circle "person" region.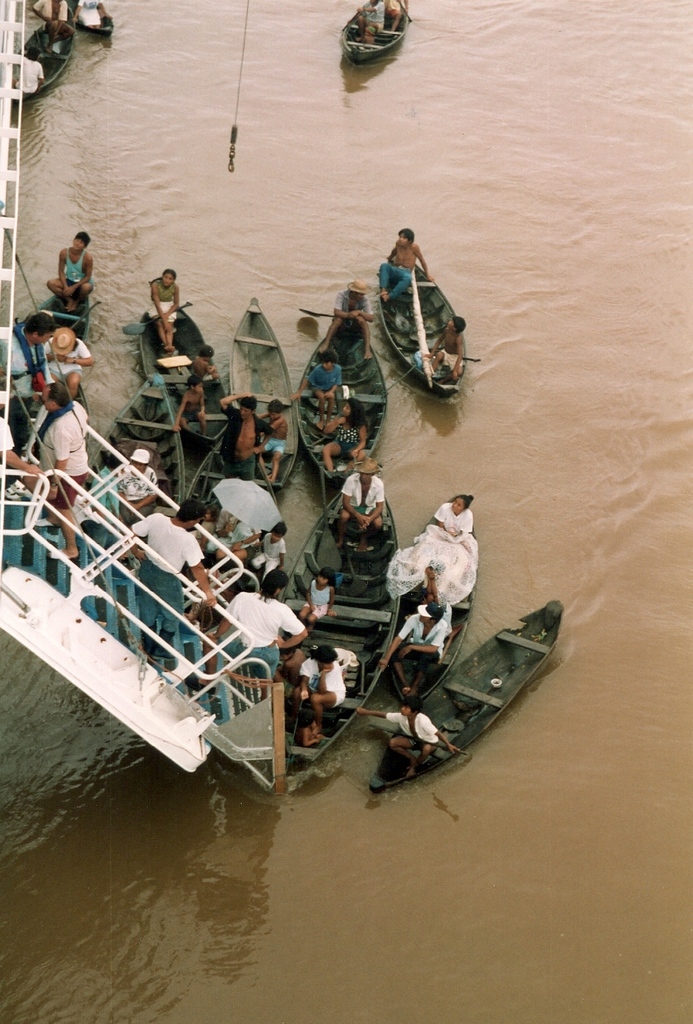
Region: [297, 645, 345, 731].
